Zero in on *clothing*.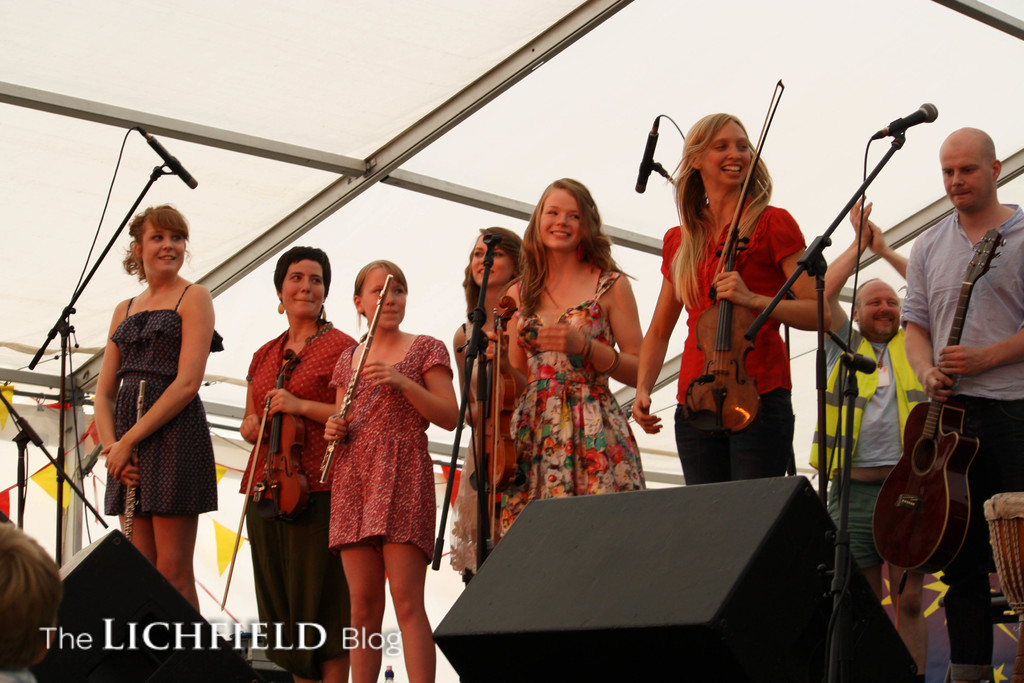
Zeroed in: left=0, top=671, right=36, bottom=682.
